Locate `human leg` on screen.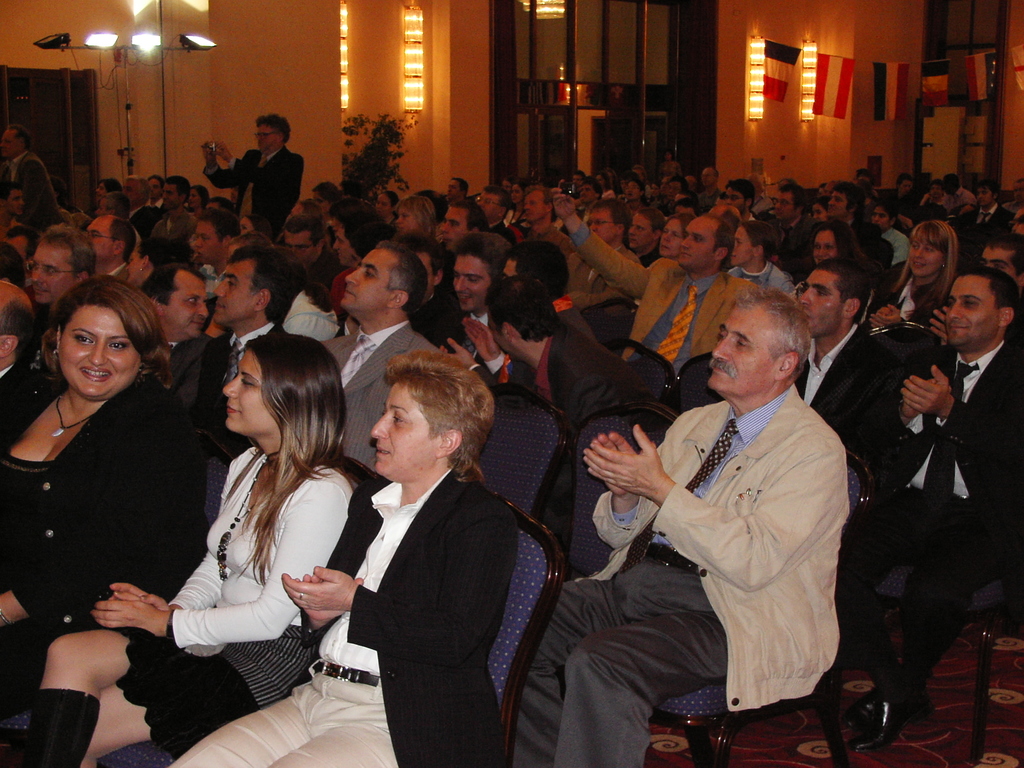
On screen at detection(526, 458, 664, 639).
